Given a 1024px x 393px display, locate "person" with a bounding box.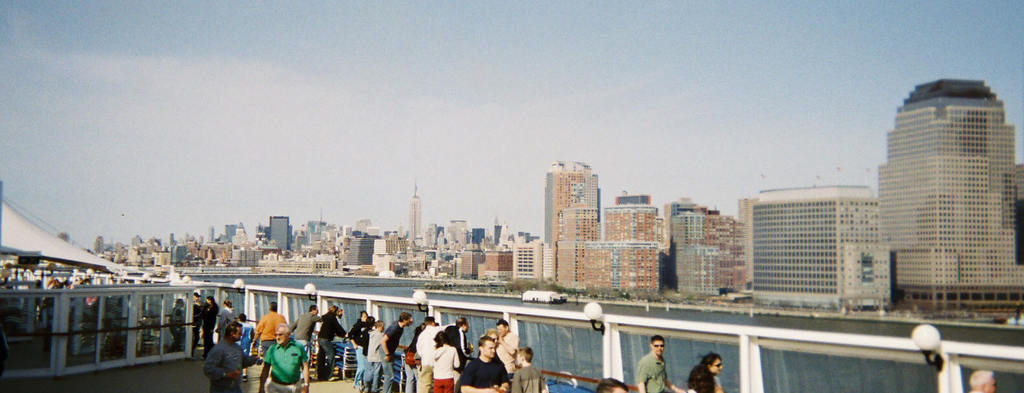
Located: {"x1": 508, "y1": 341, "x2": 548, "y2": 392}.
